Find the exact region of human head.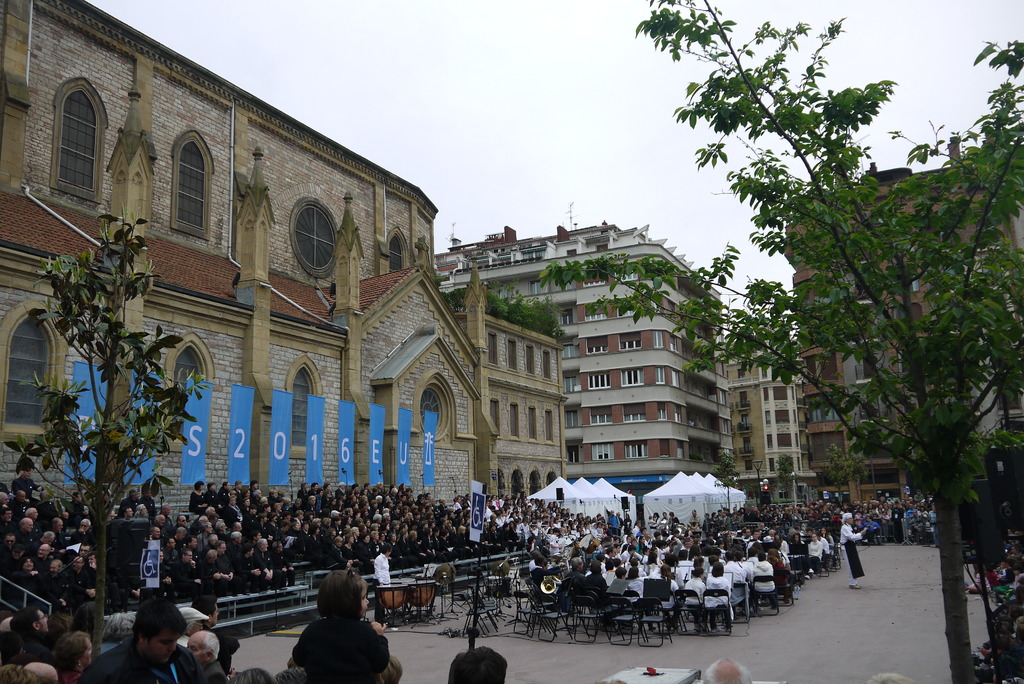
Exact region: (left=615, top=547, right=620, bottom=553).
